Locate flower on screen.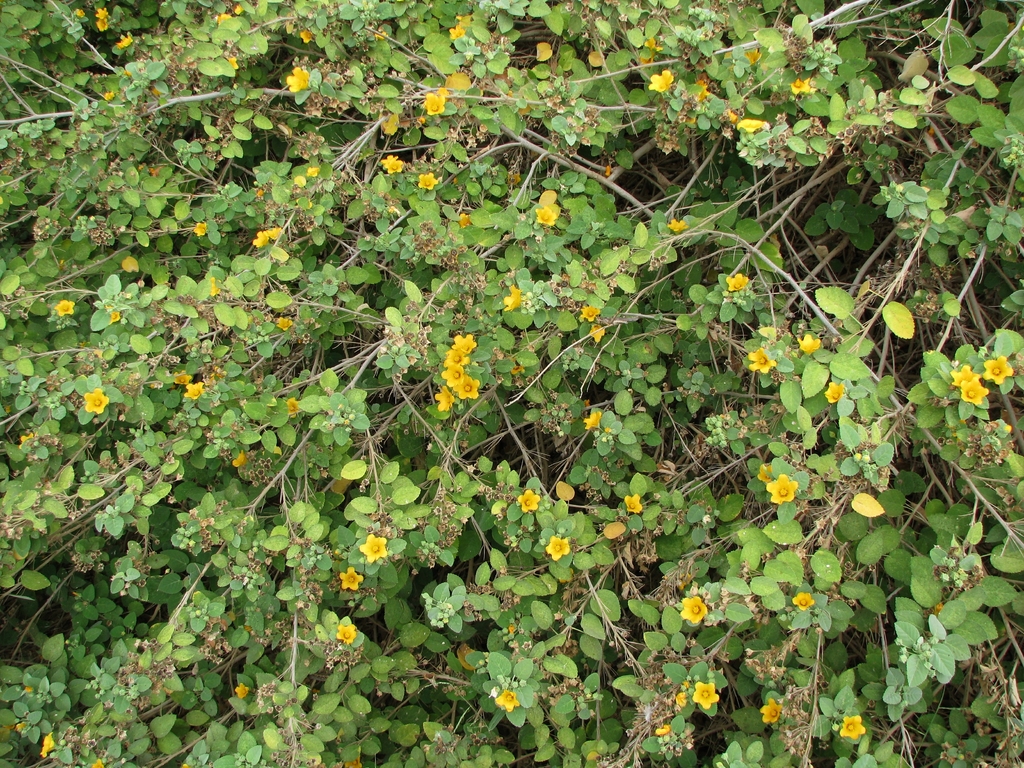
On screen at <bbox>664, 216, 687, 232</bbox>.
